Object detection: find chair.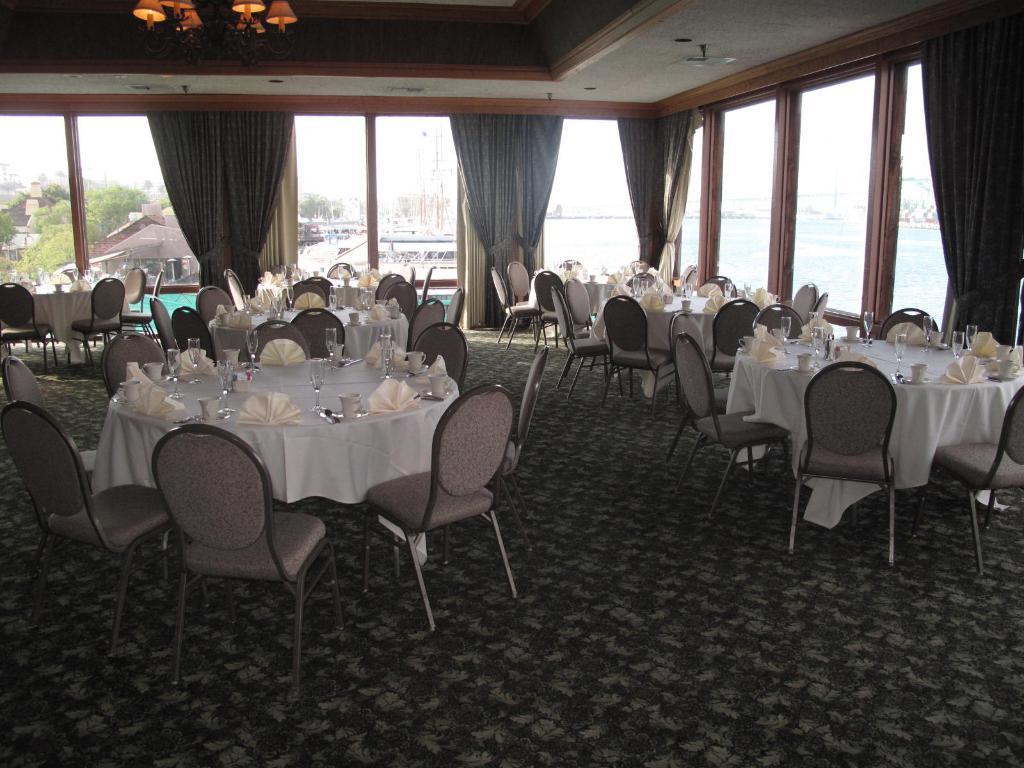
<box>9,399,215,665</box>.
